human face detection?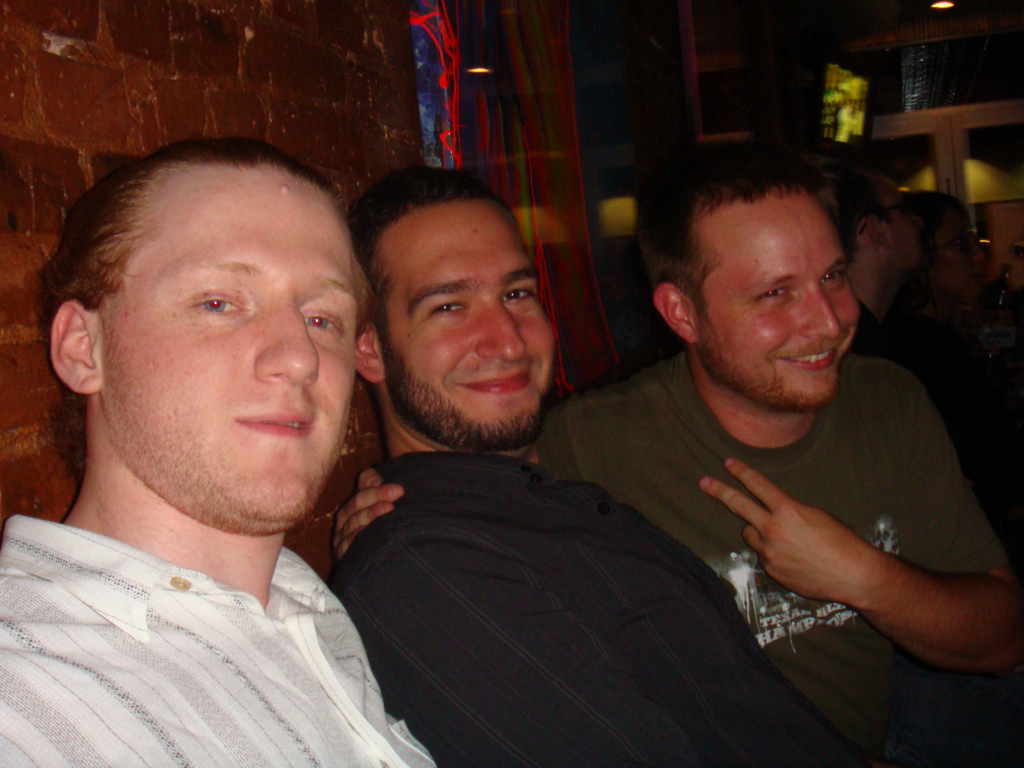
x1=378 y1=200 x2=552 y2=448
